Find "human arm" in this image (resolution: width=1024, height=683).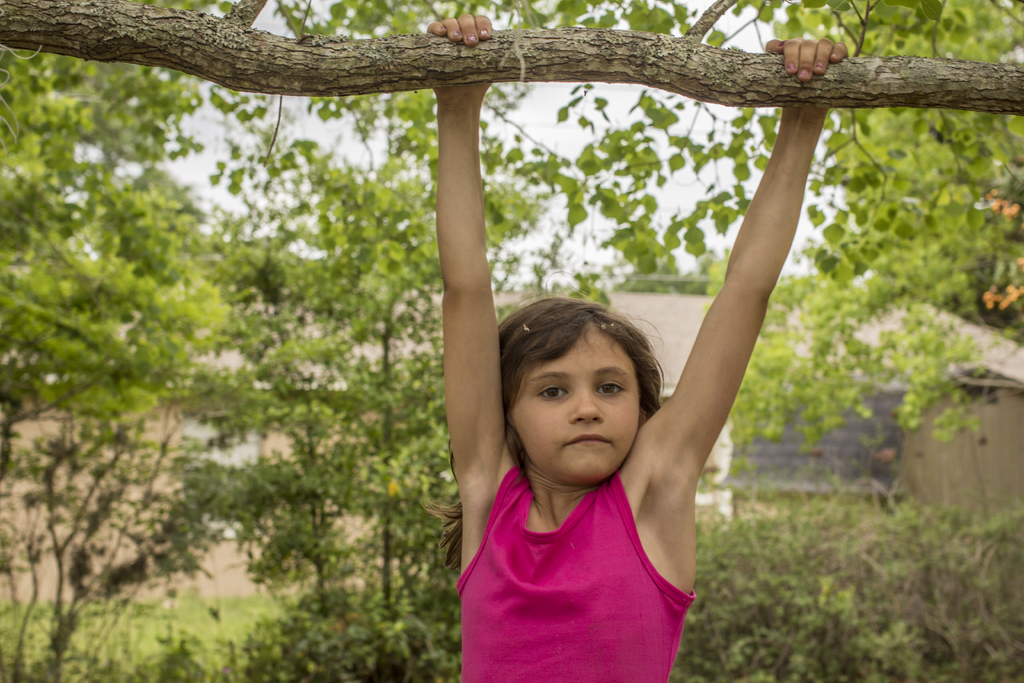
region(663, 78, 854, 579).
